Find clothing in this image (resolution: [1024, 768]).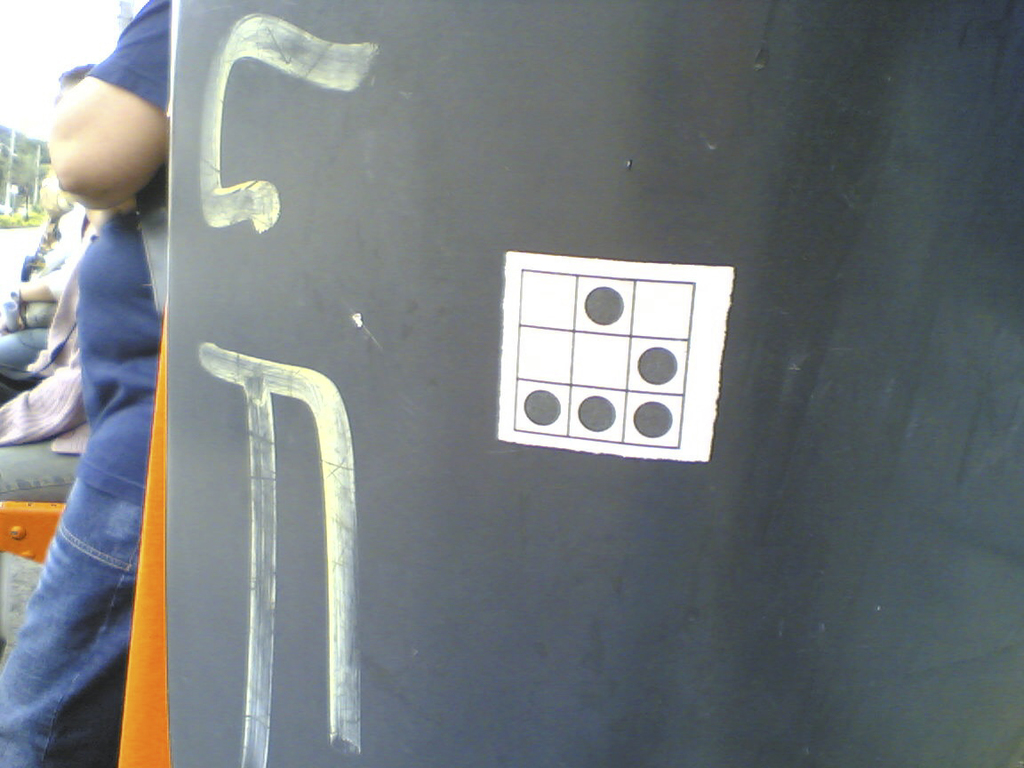
rect(0, 234, 108, 364).
